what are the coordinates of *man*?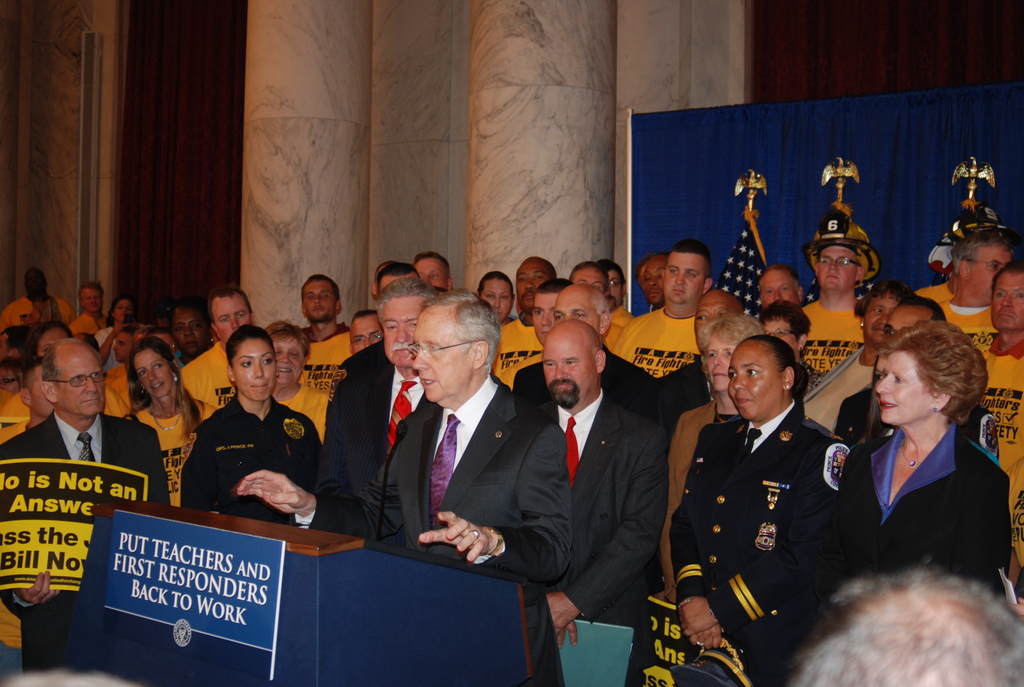
<box>506,283,648,429</box>.
